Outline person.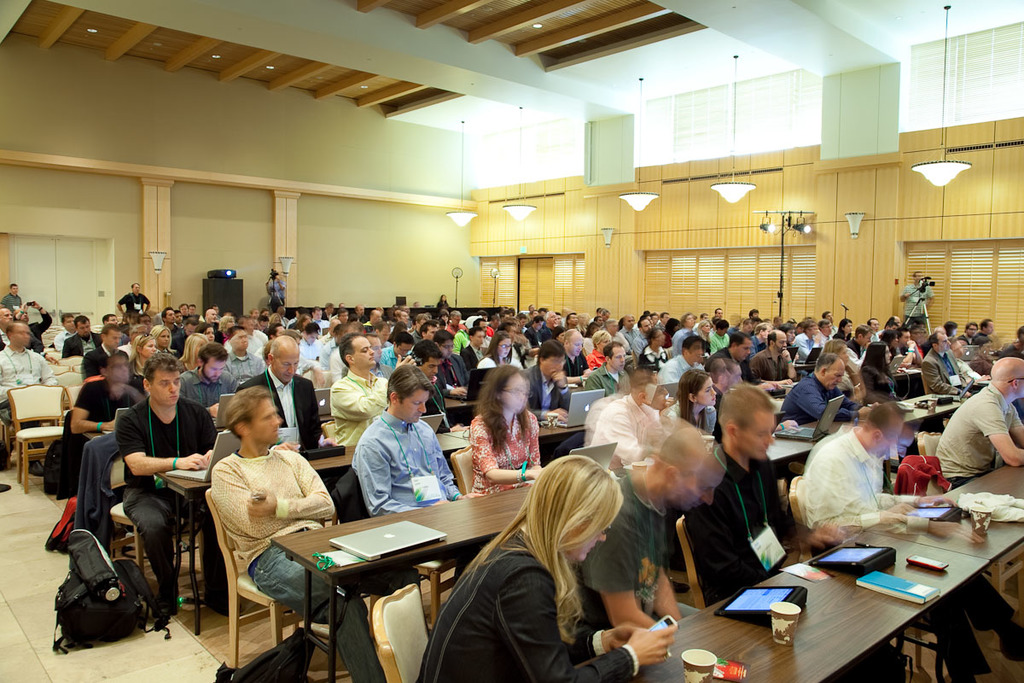
Outline: (x1=460, y1=360, x2=554, y2=511).
